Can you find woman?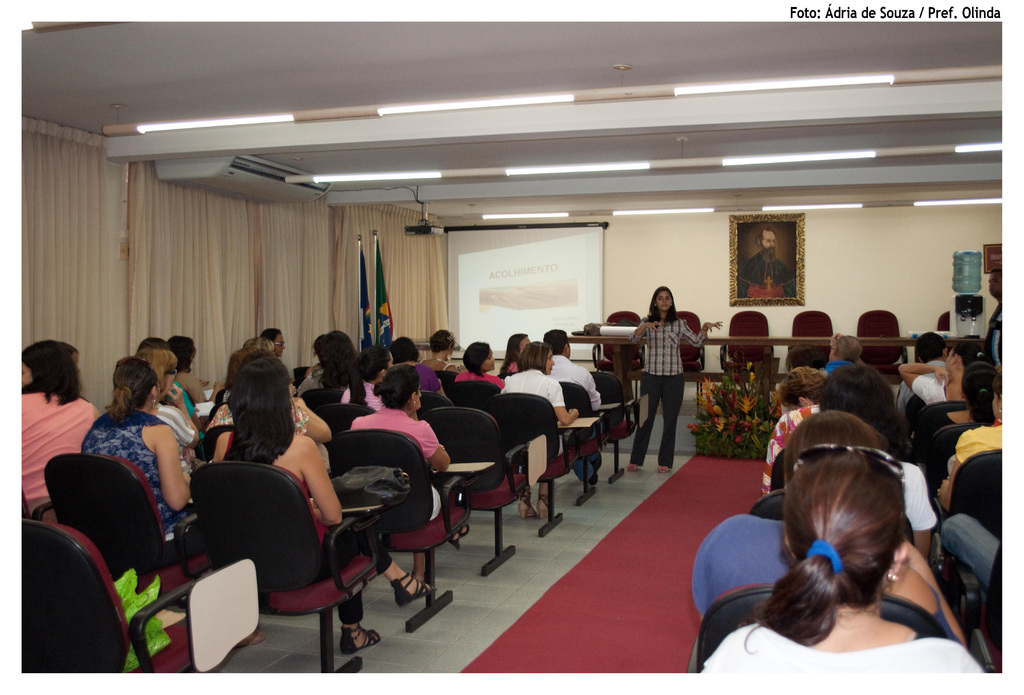
Yes, bounding box: [695, 454, 984, 682].
